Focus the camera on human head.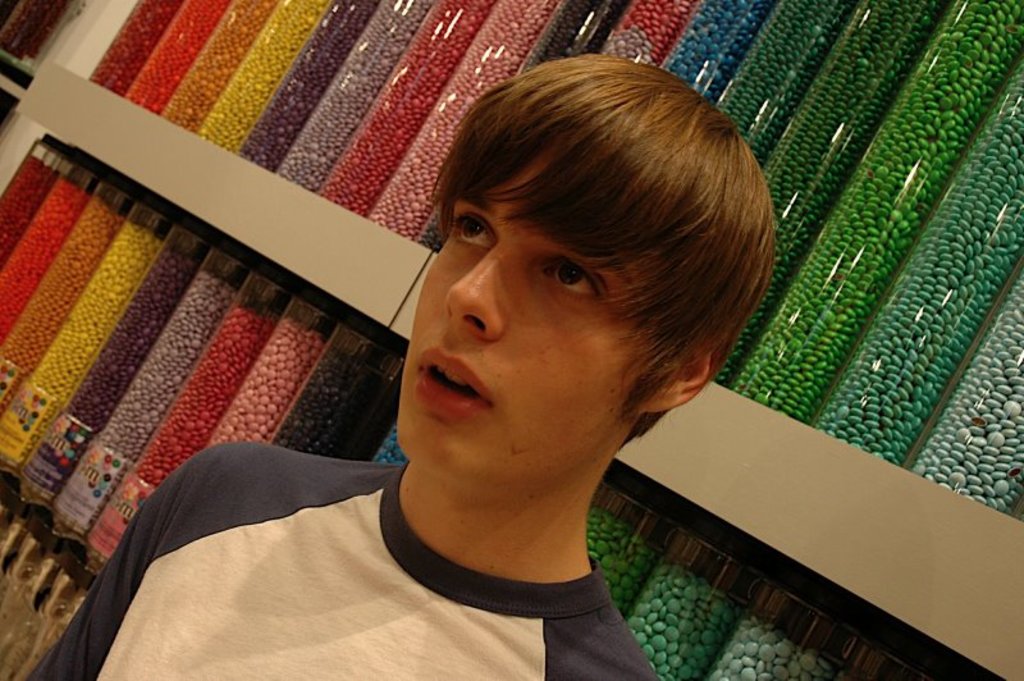
Focus region: x1=393, y1=50, x2=781, y2=501.
